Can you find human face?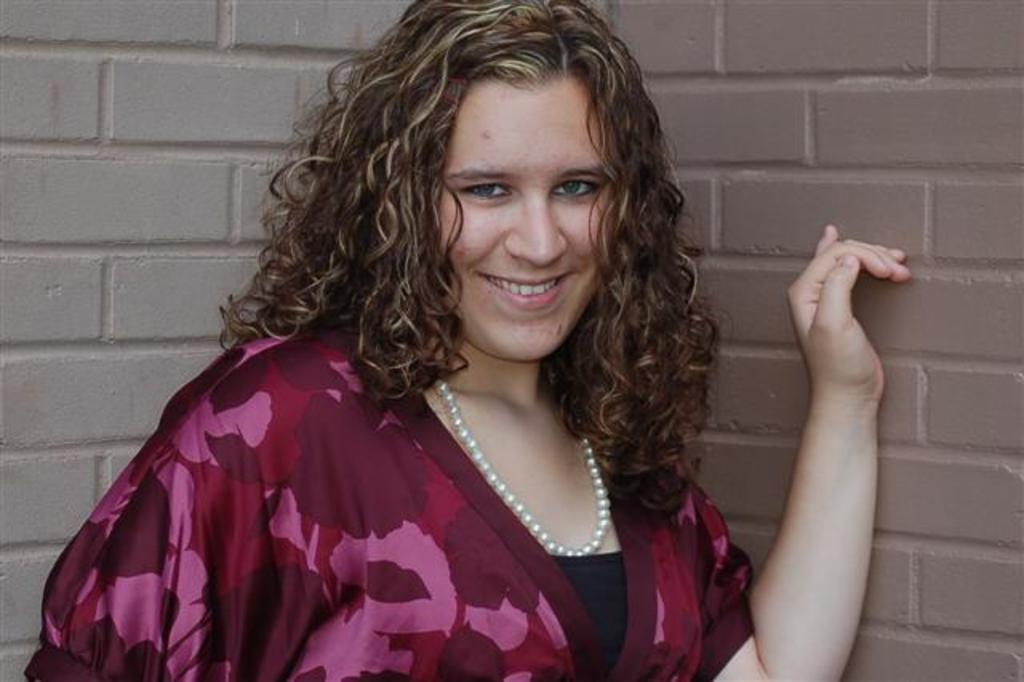
Yes, bounding box: box(426, 66, 630, 355).
